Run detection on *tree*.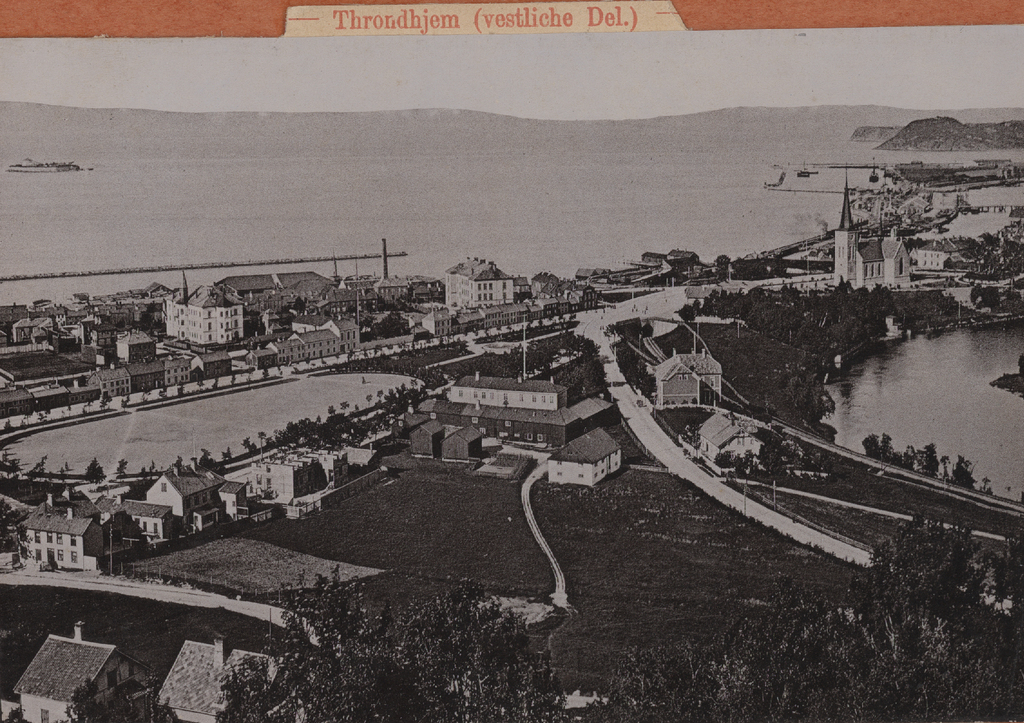
Result: (x1=380, y1=389, x2=420, y2=417).
